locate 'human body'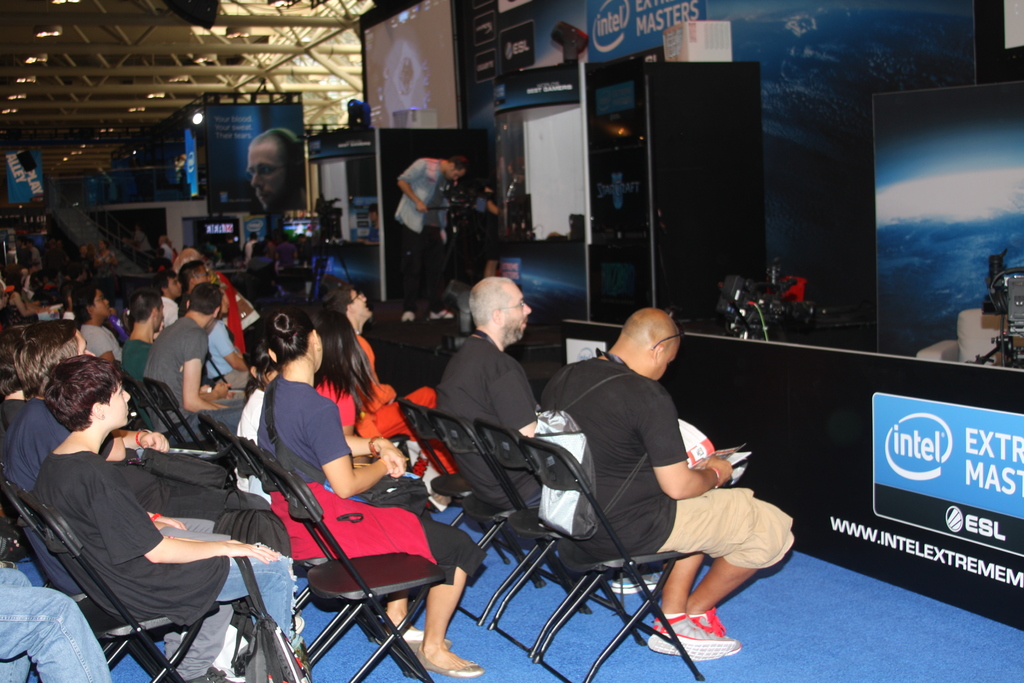
[left=242, top=122, right=305, bottom=208]
